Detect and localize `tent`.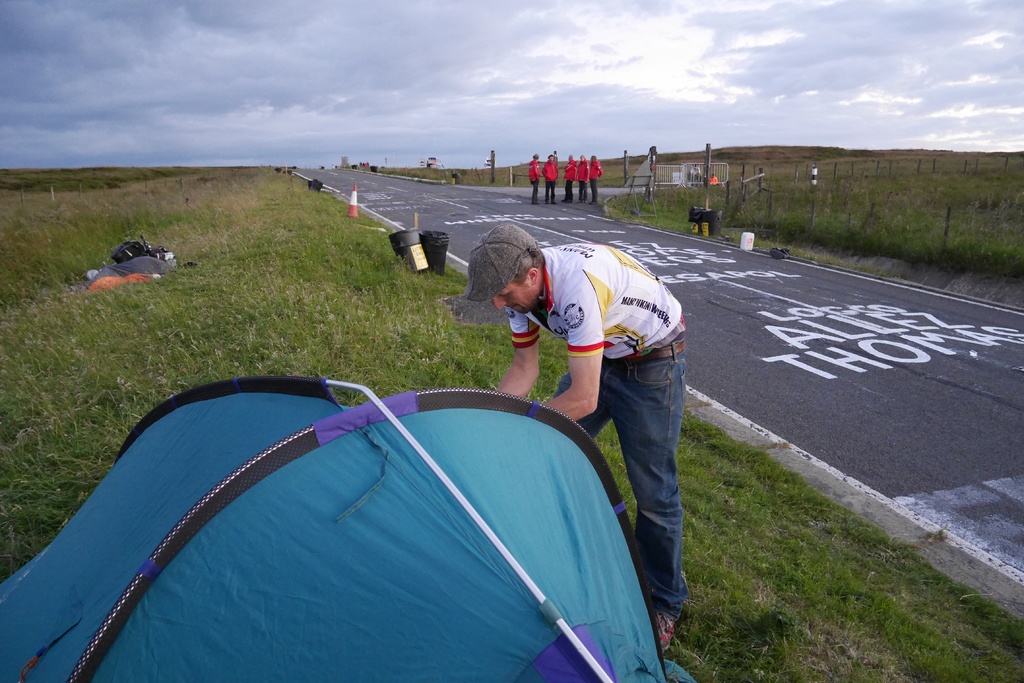
Localized at [left=8, top=372, right=690, bottom=674].
